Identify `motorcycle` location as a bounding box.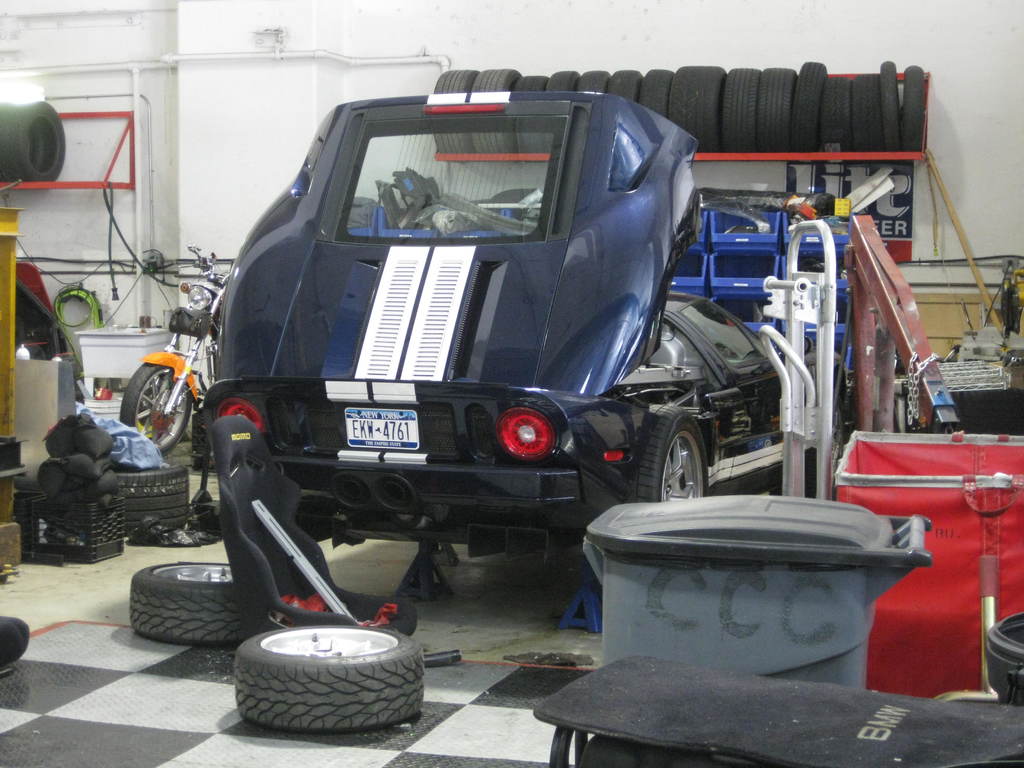
<bbox>119, 272, 227, 453</bbox>.
